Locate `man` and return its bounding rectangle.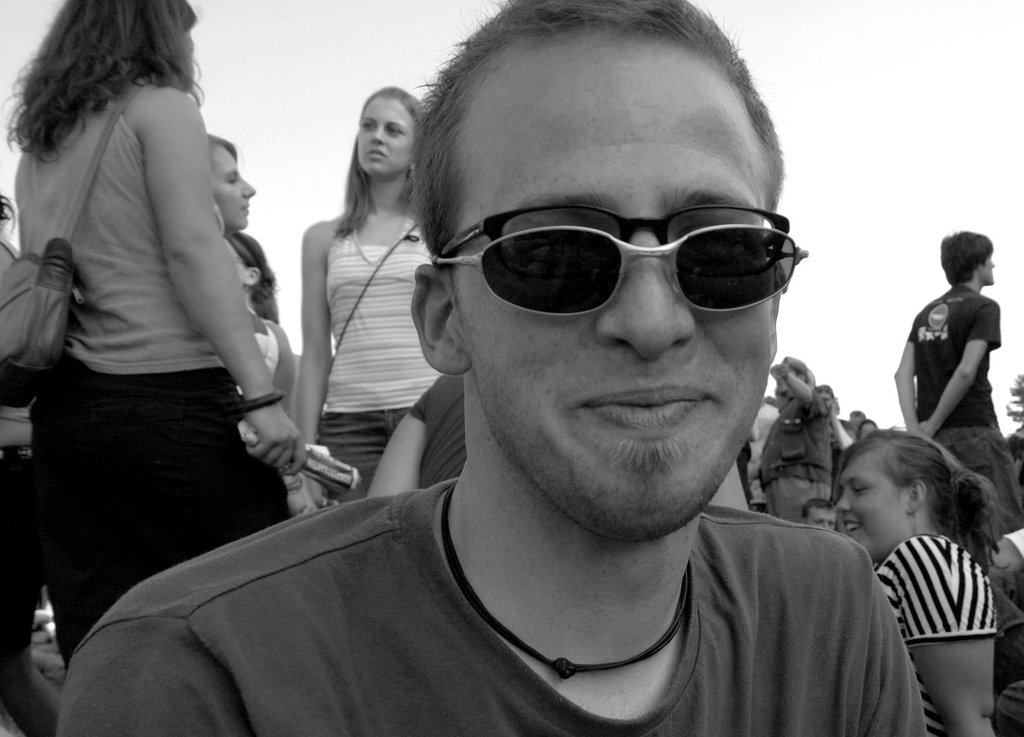
Rect(841, 405, 872, 438).
